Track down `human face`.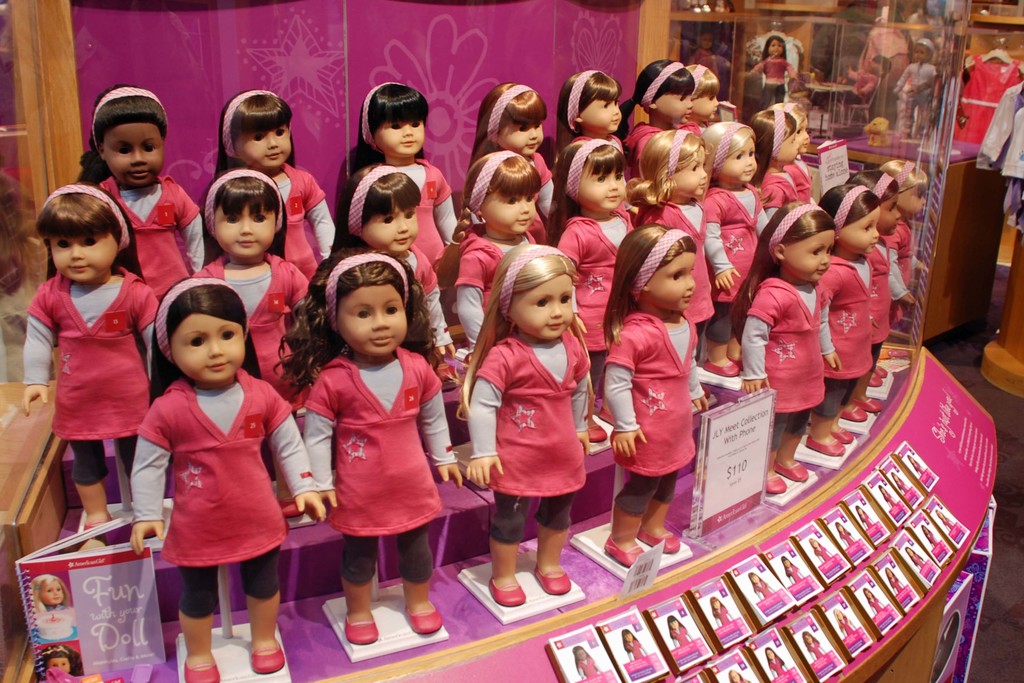
Tracked to l=47, t=658, r=71, b=671.
